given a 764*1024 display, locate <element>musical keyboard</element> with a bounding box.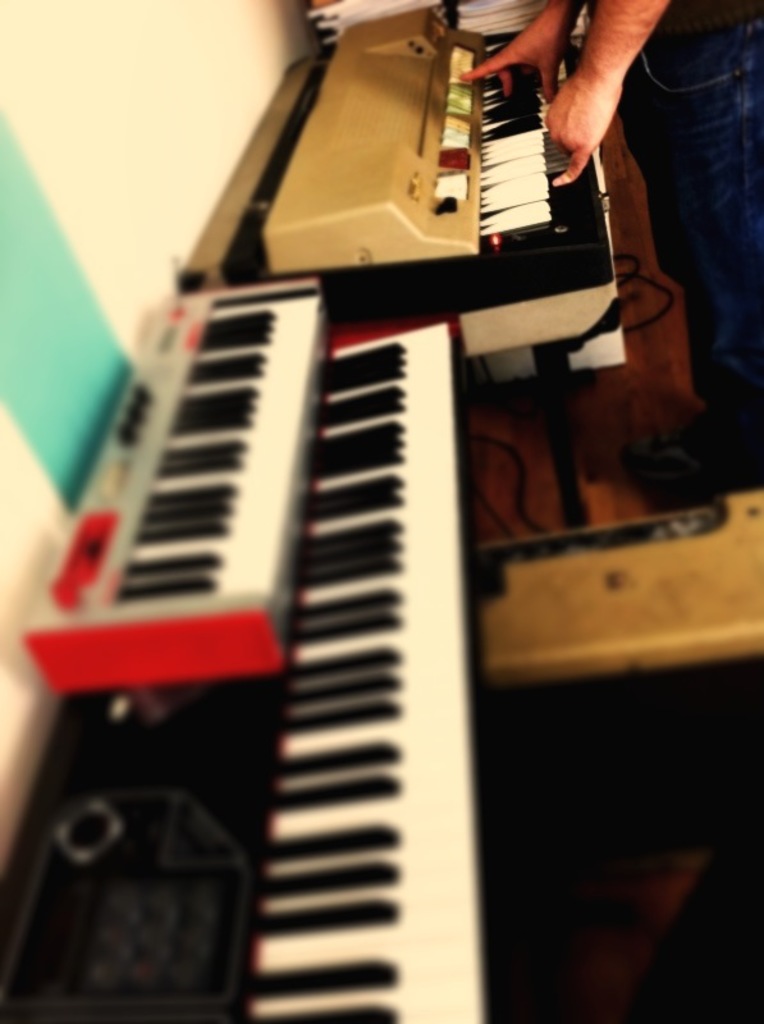
Located: 10 280 330 684.
